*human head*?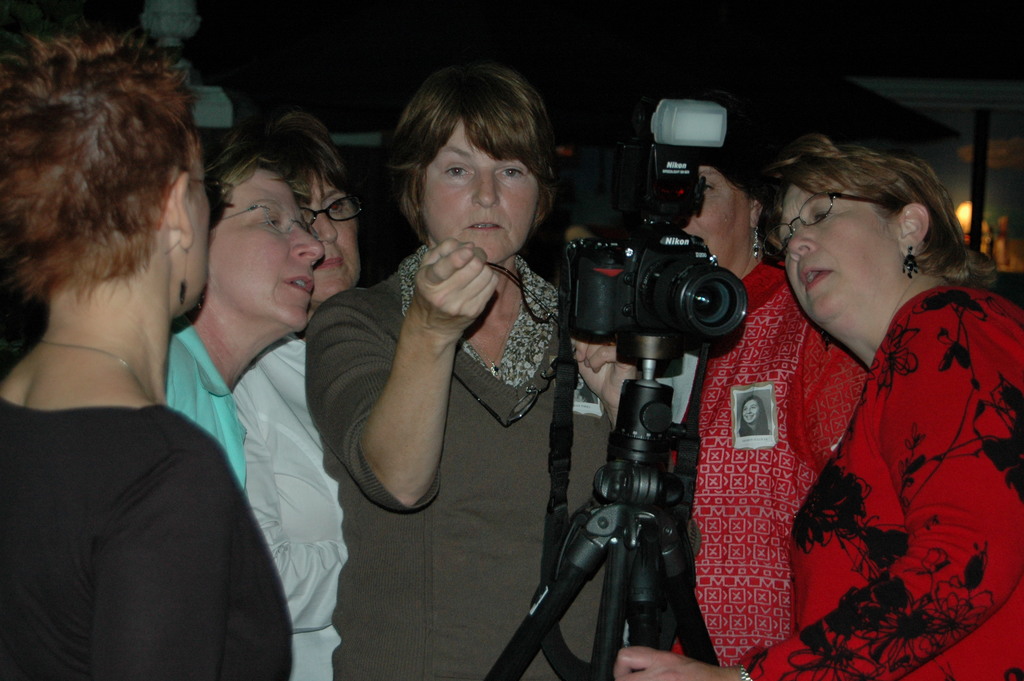
<region>0, 15, 211, 322</region>
